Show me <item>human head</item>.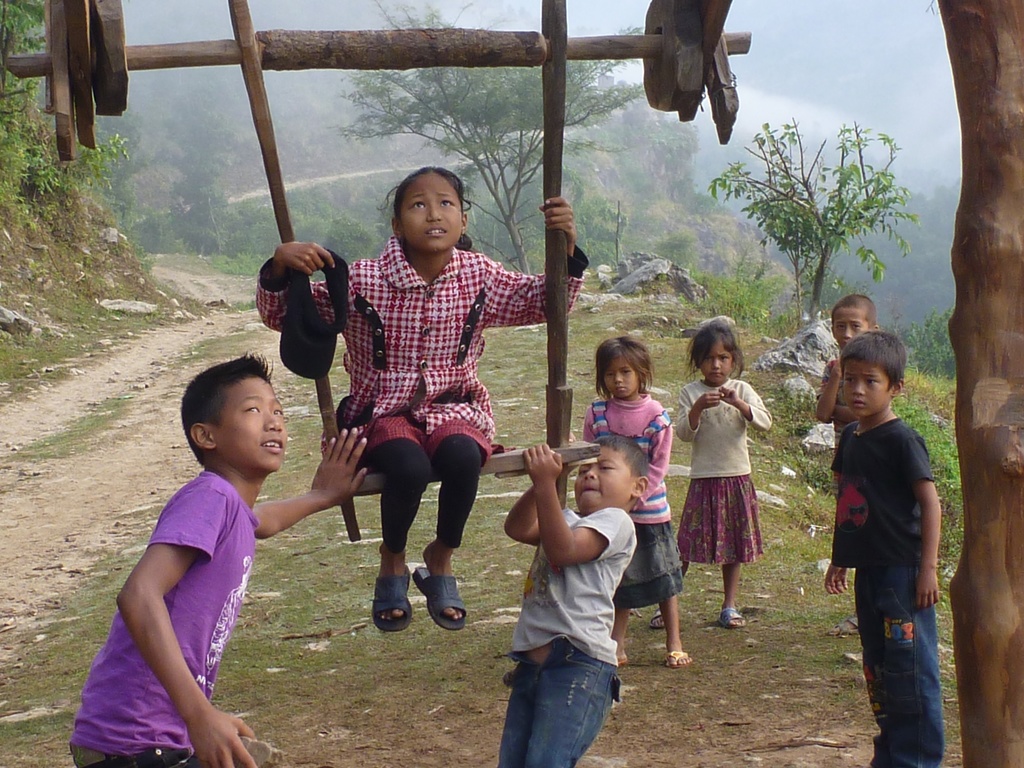
<item>human head</item> is here: (left=828, top=291, right=878, bottom=351).
